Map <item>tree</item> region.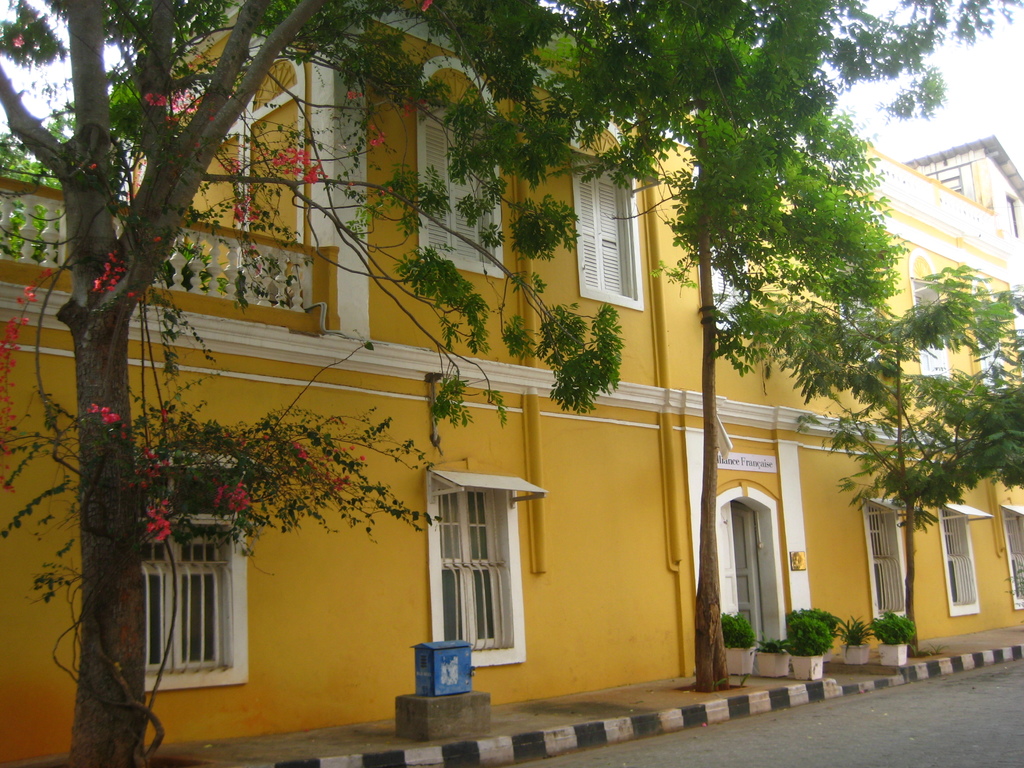
Mapped to box=[9, 0, 1004, 767].
